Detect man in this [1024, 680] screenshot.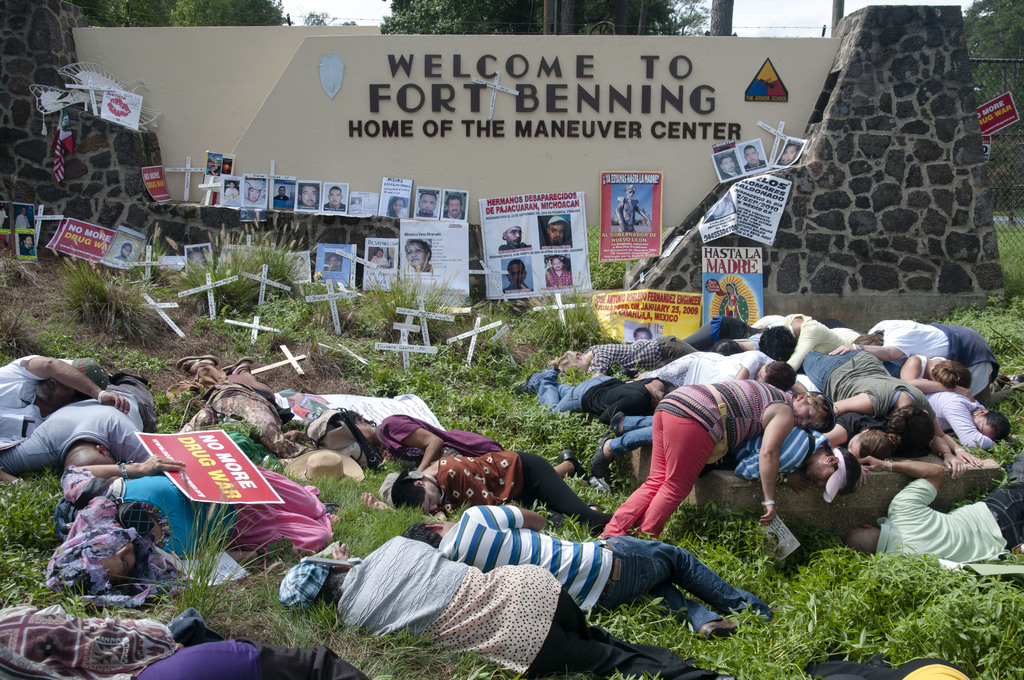
Detection: (x1=415, y1=190, x2=437, y2=218).
